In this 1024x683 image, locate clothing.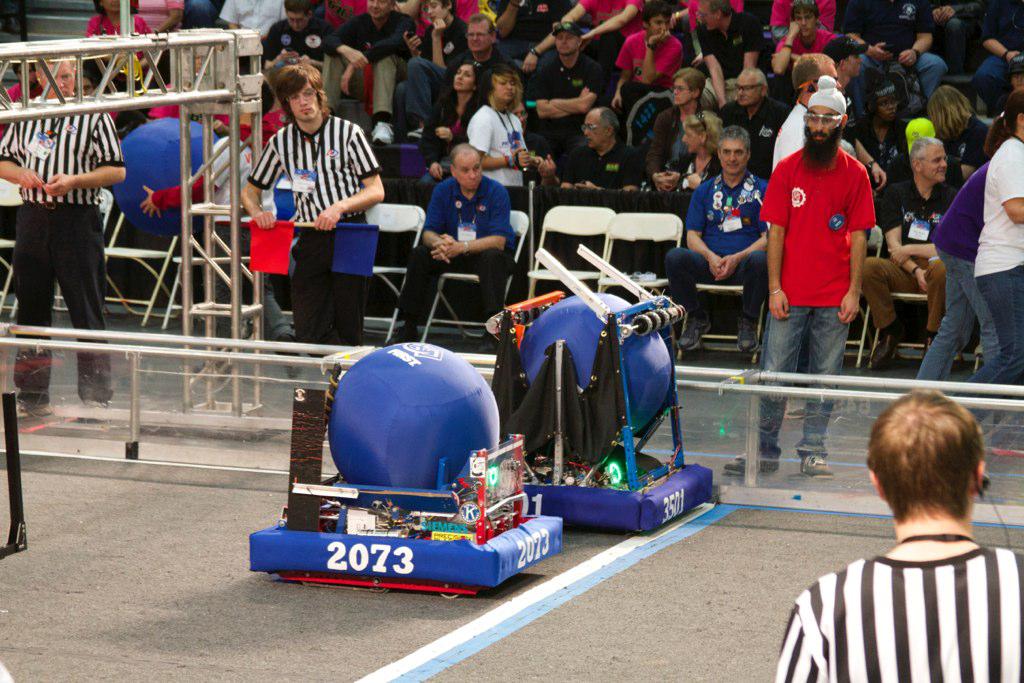
Bounding box: [left=773, top=26, right=831, bottom=62].
